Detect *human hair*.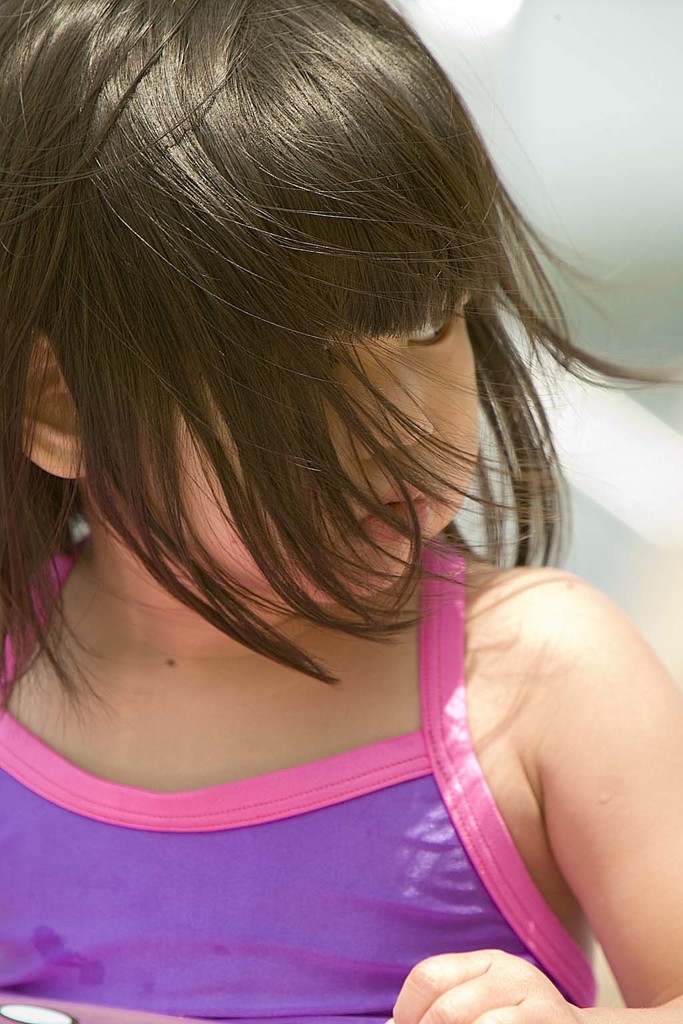
Detected at (35, 0, 589, 537).
